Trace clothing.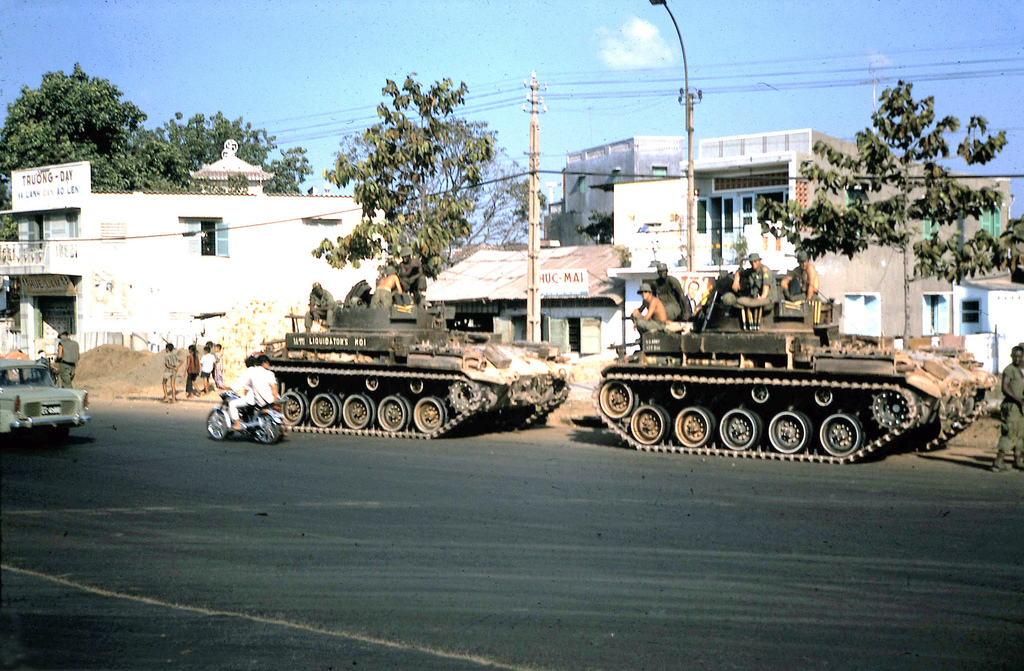
Traced to bbox=[651, 275, 692, 321].
